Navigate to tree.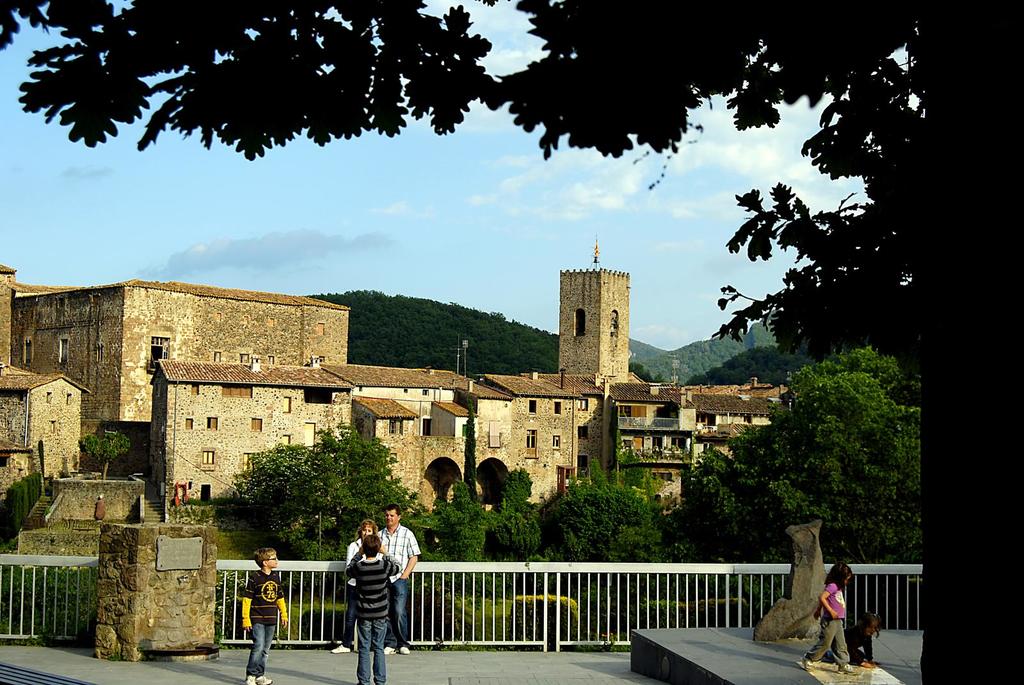
Navigation target: 690,338,921,566.
